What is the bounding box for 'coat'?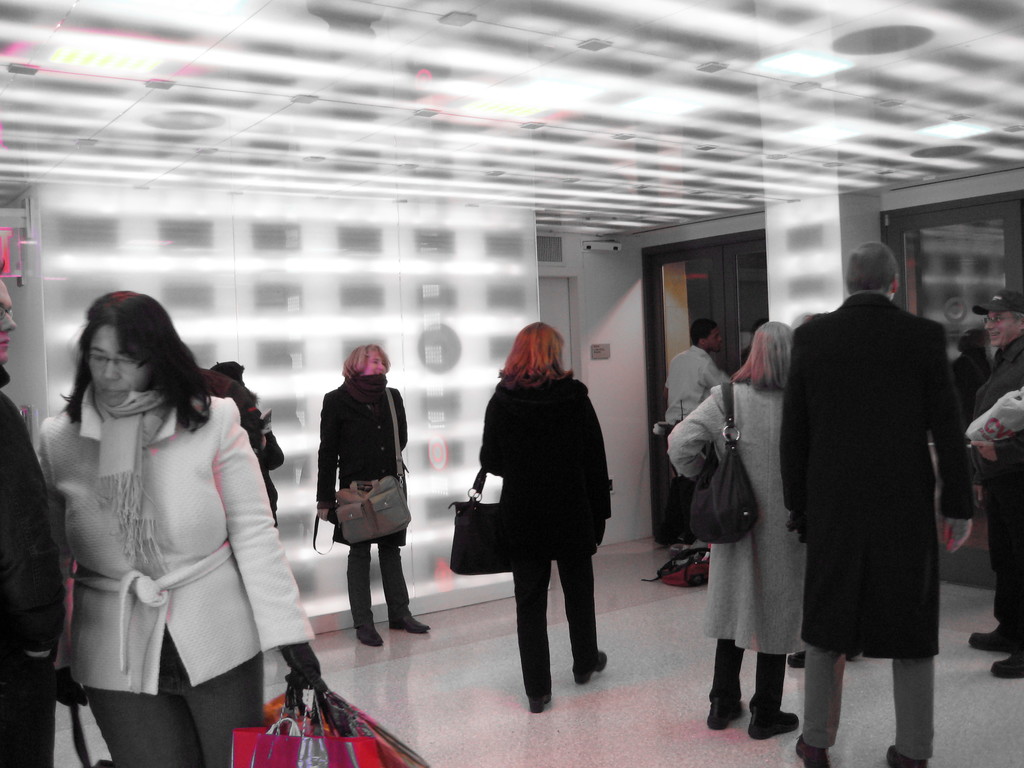
l=655, t=378, r=826, b=655.
